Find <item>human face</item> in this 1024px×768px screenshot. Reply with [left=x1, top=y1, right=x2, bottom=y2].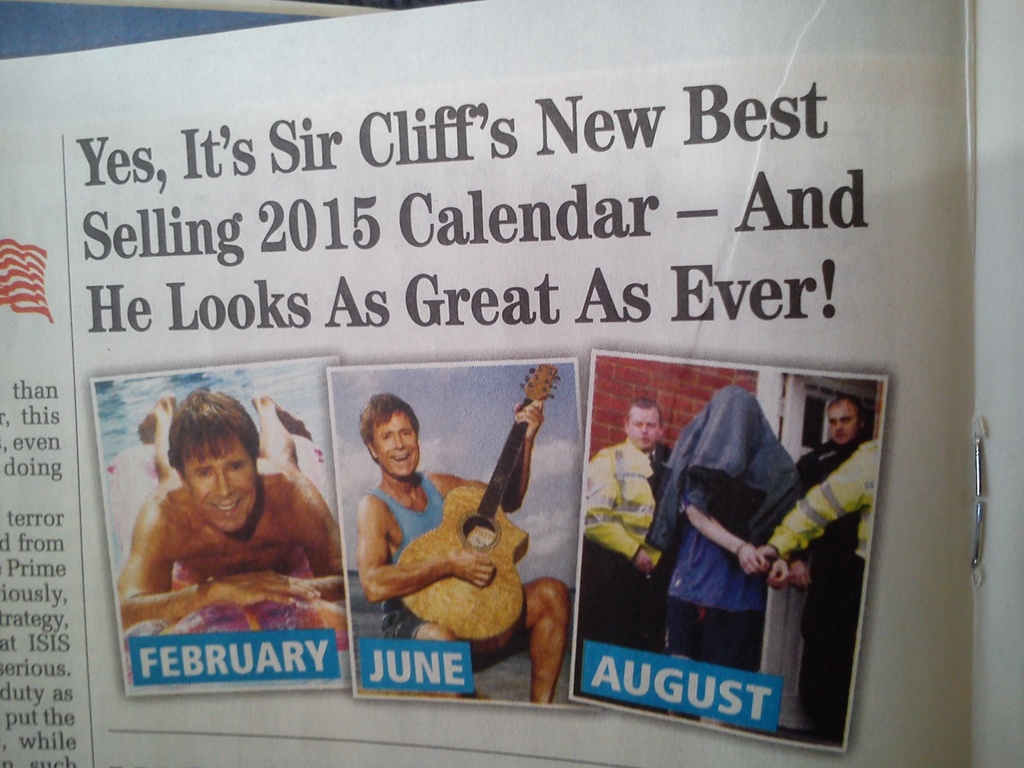
[left=378, top=412, right=421, bottom=481].
